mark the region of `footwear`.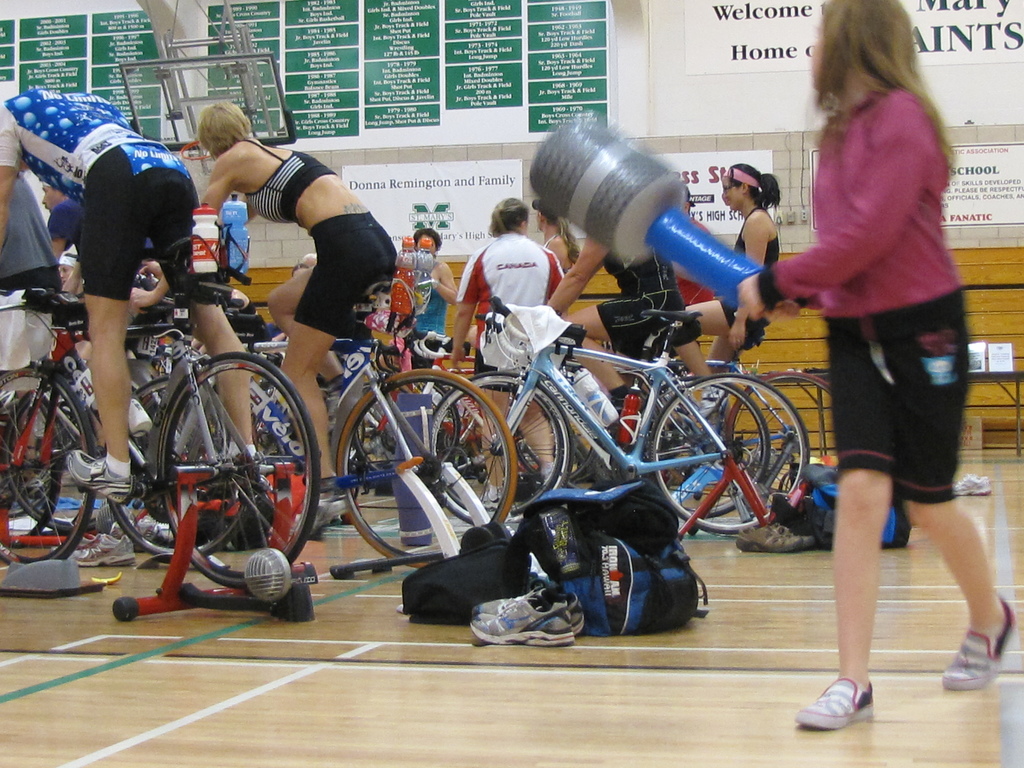
Region: select_region(55, 529, 102, 554).
